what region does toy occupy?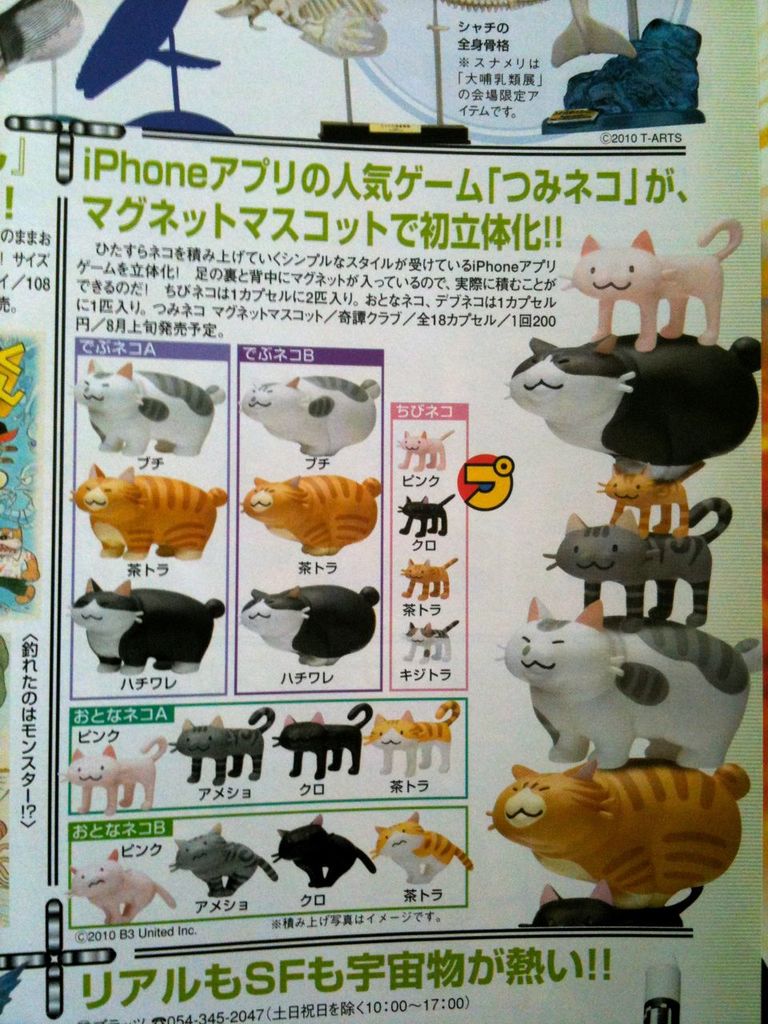
x1=66 y1=574 x2=214 y2=678.
